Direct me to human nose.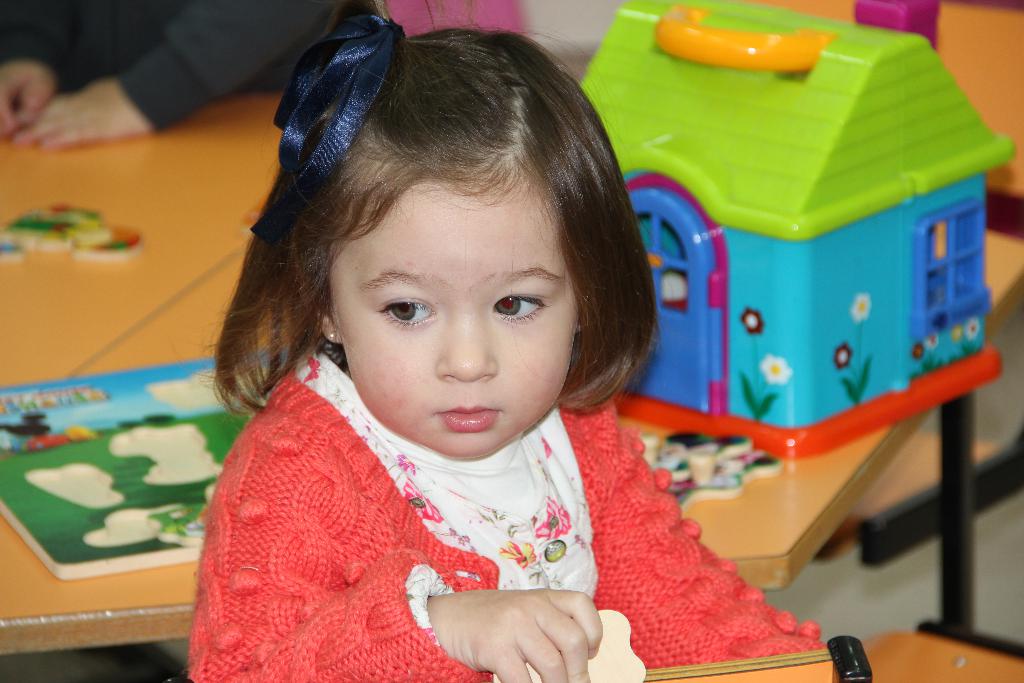
Direction: {"x1": 433, "y1": 311, "x2": 500, "y2": 383}.
